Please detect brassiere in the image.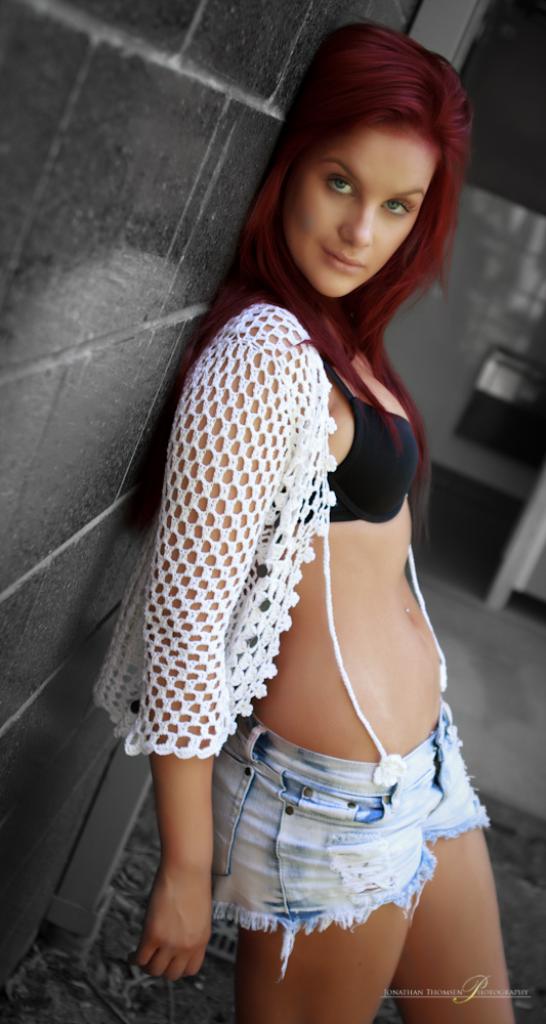
box(251, 312, 424, 536).
